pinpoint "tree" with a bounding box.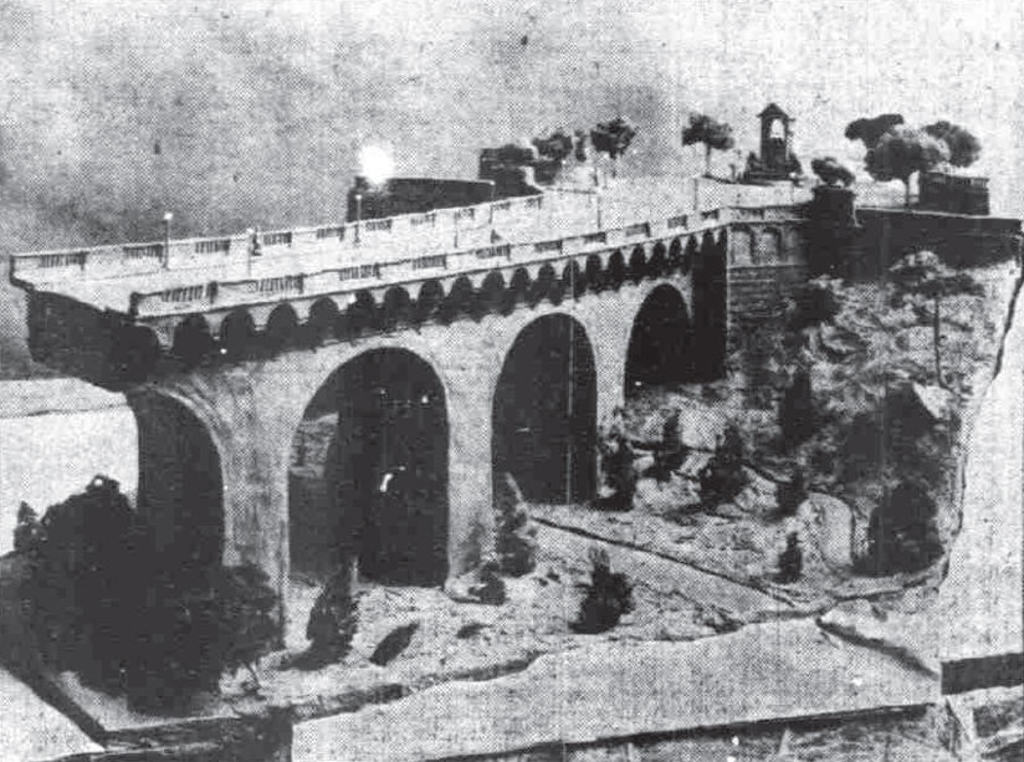
bbox=[782, 535, 813, 581].
